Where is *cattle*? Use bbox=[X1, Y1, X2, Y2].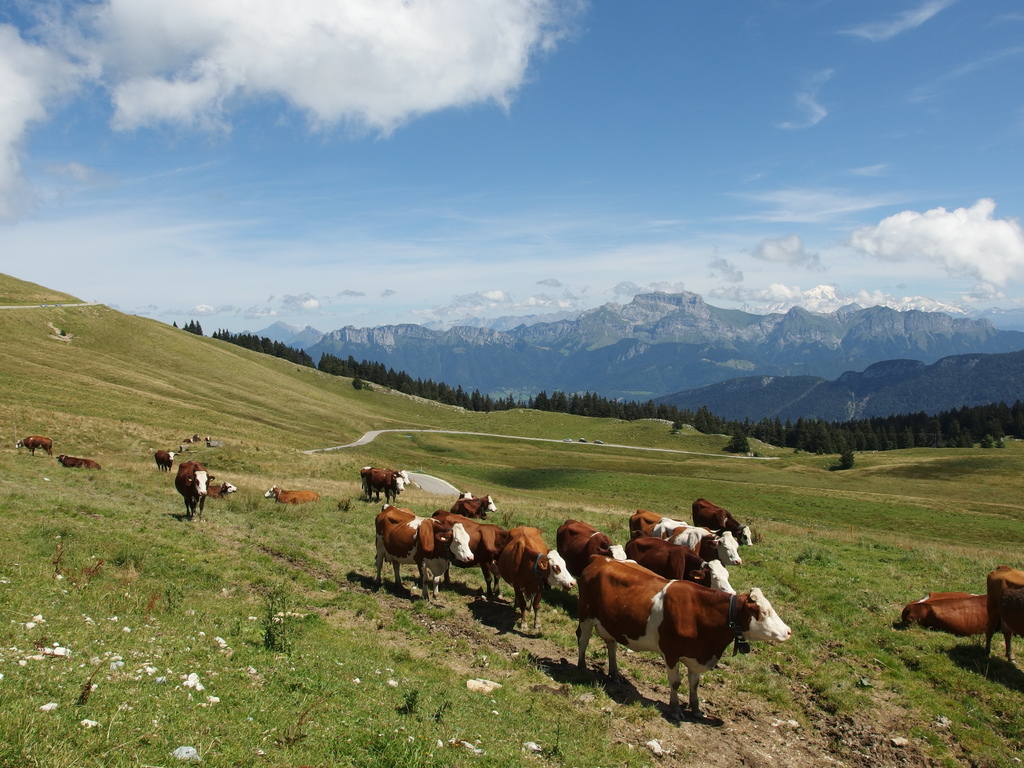
bbox=[558, 538, 780, 718].
